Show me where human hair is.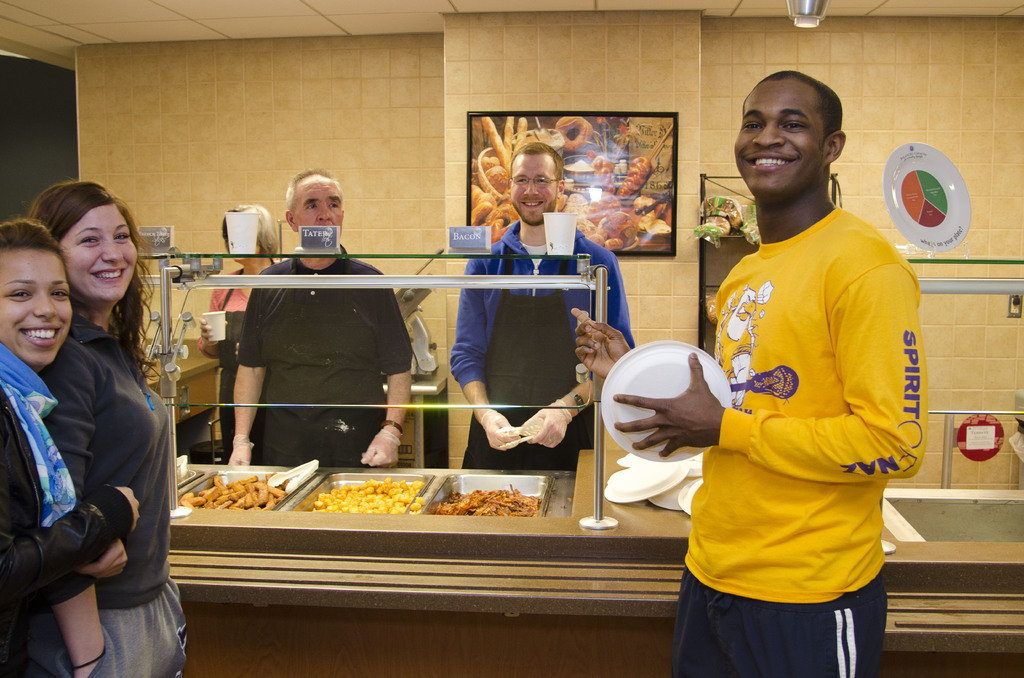
human hair is at select_region(0, 218, 72, 281).
